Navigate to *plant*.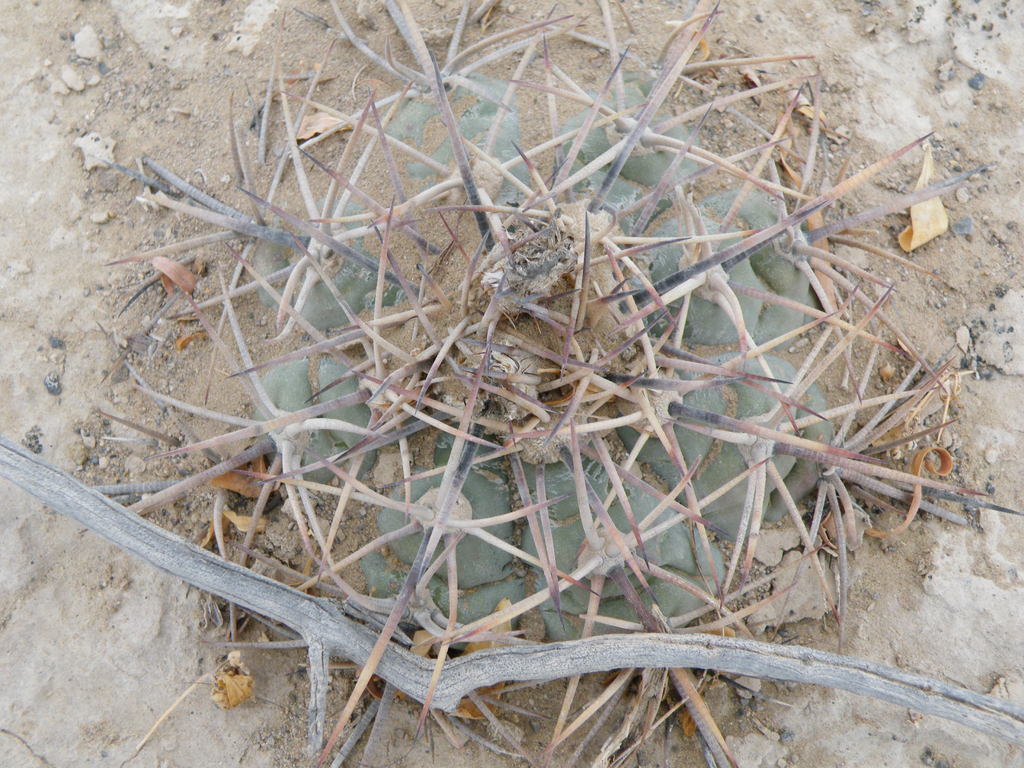
Navigation target: select_region(0, 0, 1023, 767).
